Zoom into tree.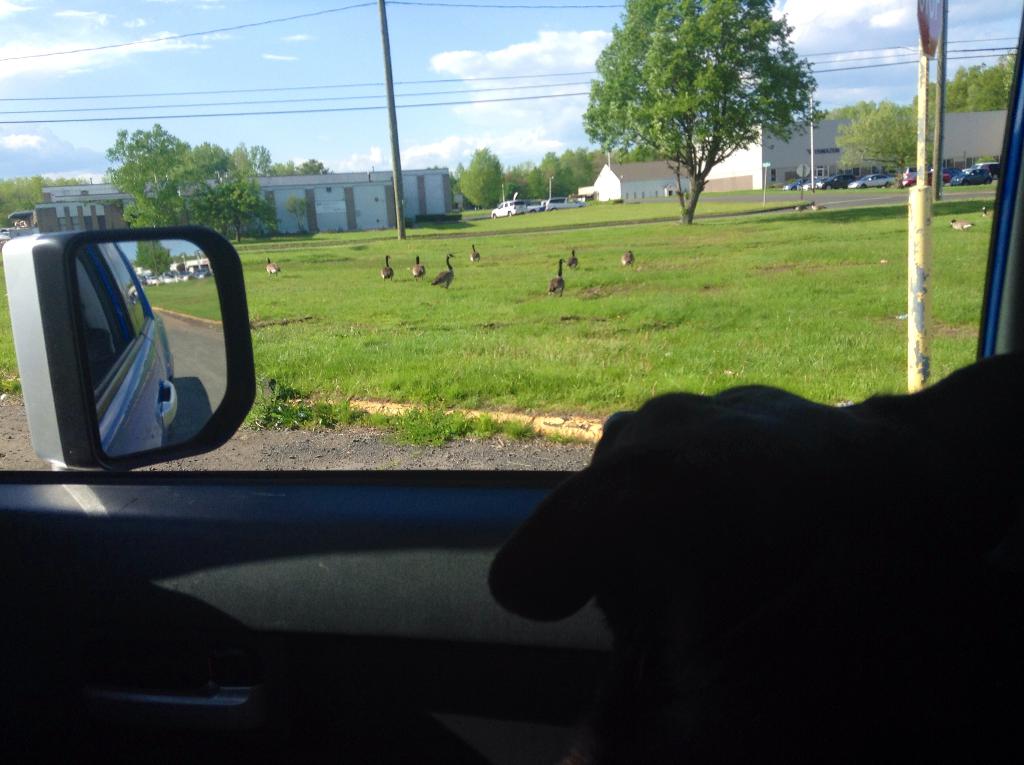
Zoom target: crop(204, 170, 286, 248).
